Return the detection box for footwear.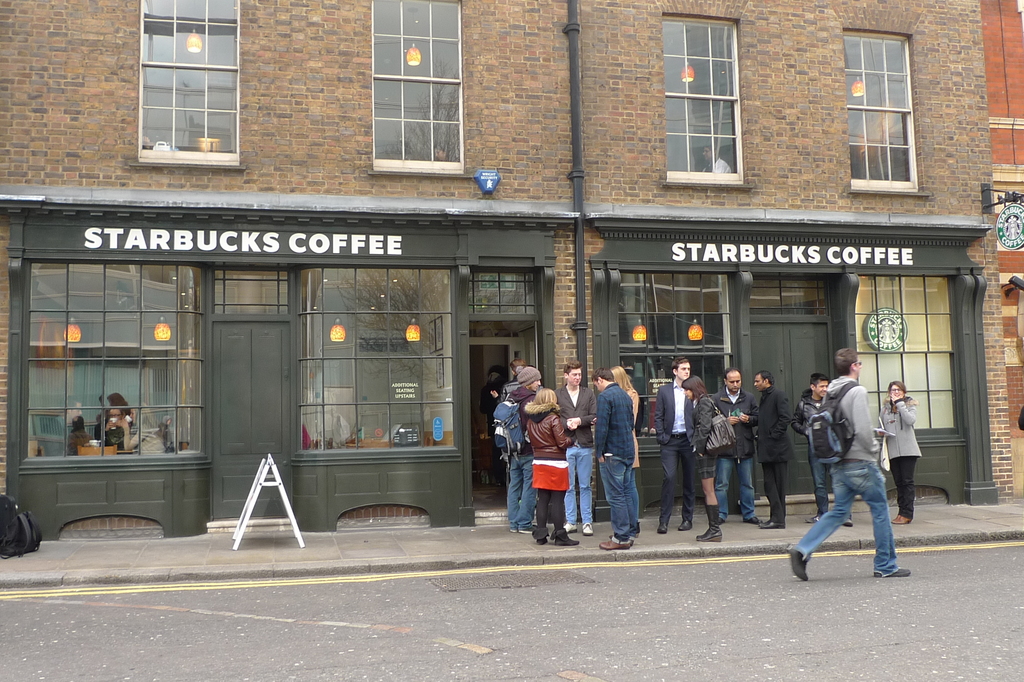
detection(771, 511, 781, 523).
